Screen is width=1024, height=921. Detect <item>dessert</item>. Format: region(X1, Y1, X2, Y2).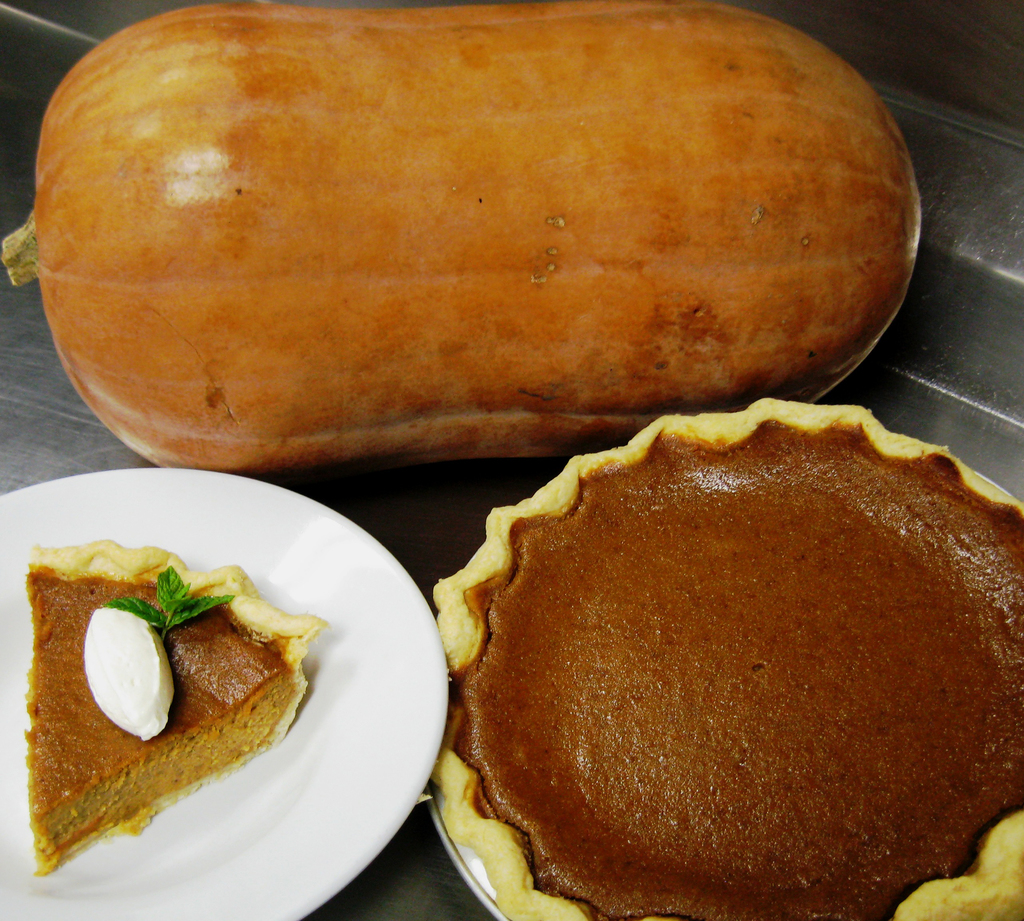
region(439, 395, 1005, 920).
